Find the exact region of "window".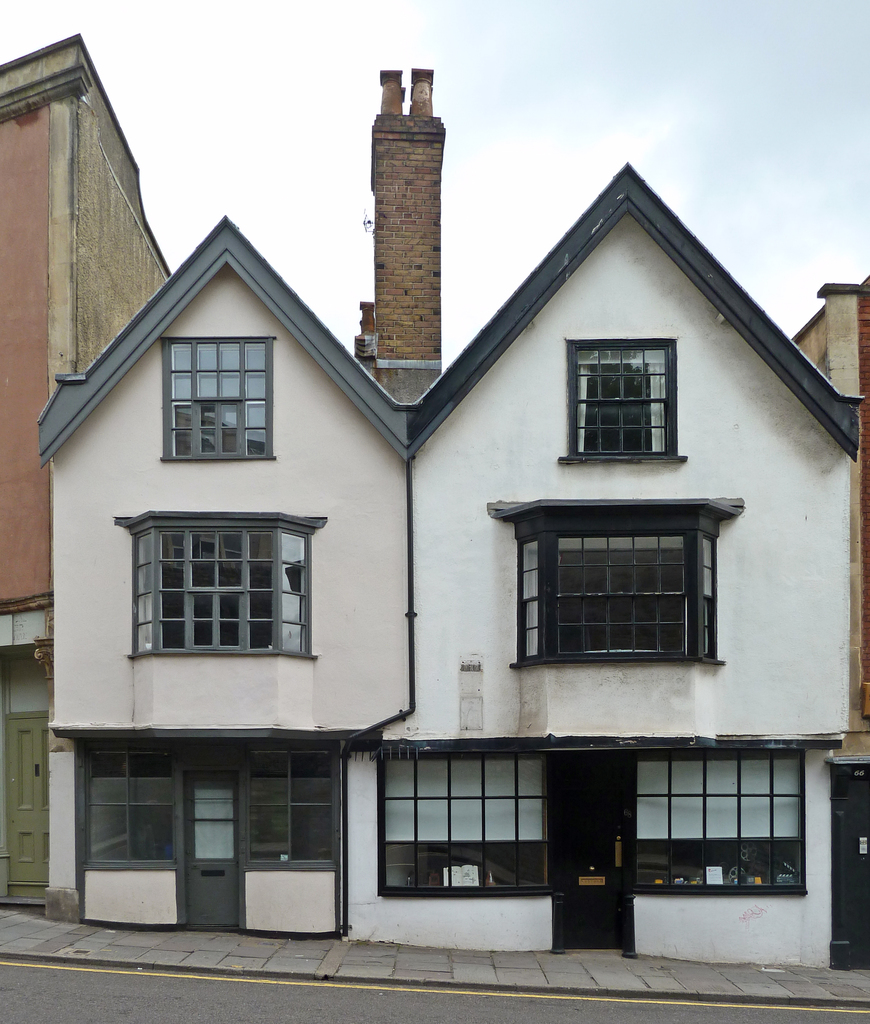
Exact region: (378, 758, 546, 890).
